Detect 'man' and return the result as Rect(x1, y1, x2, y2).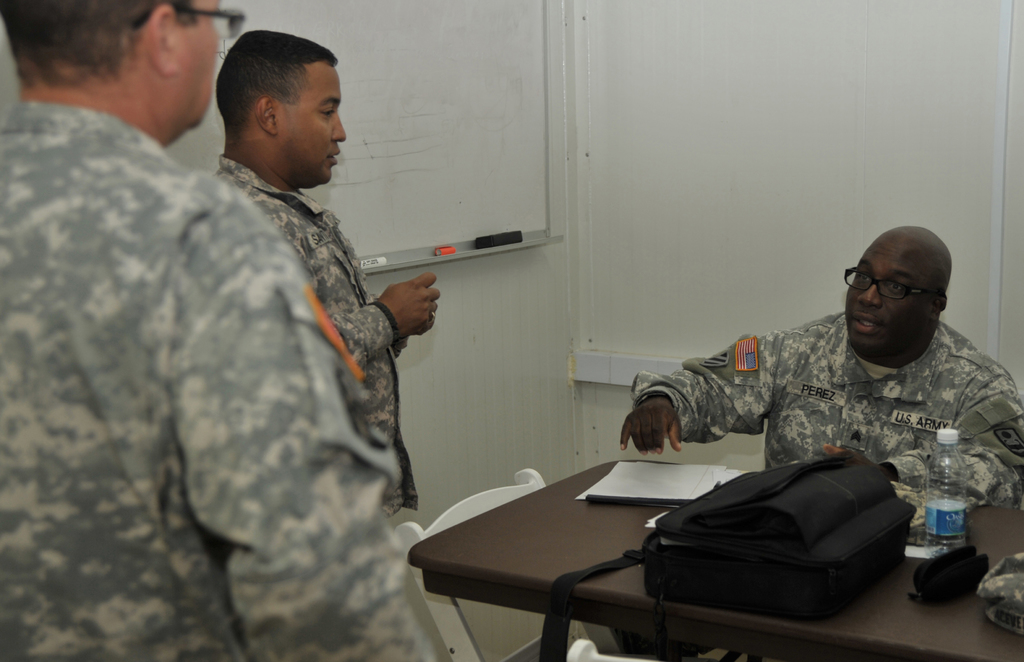
Rect(623, 245, 1023, 588).
